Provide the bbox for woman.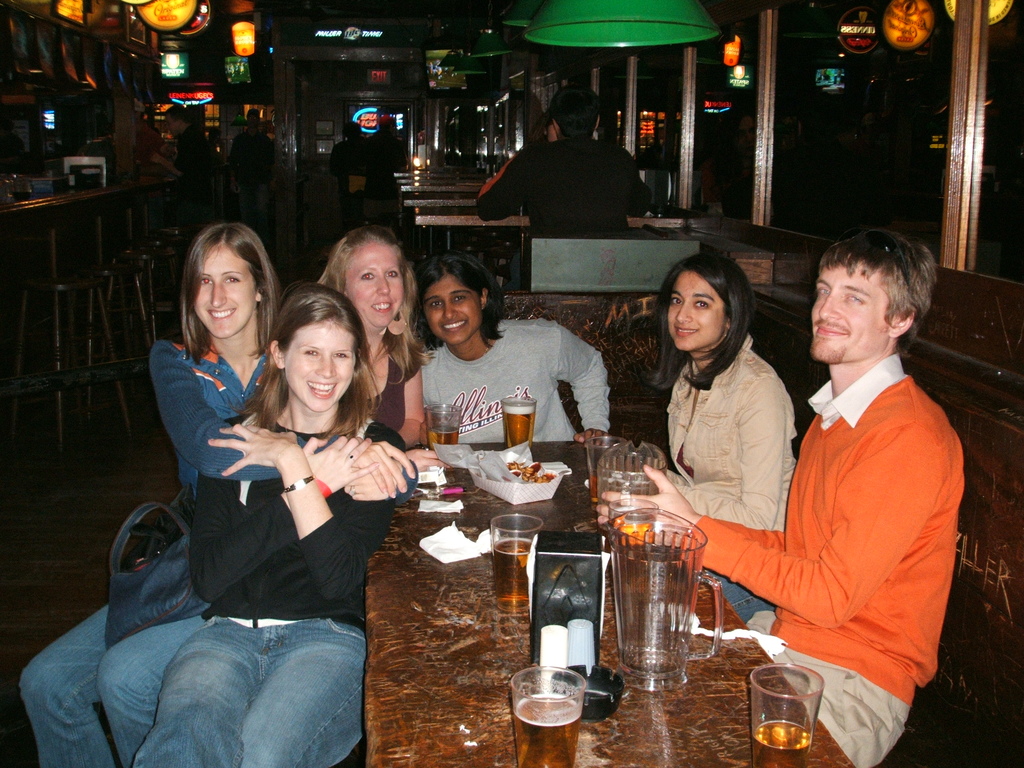
pyautogui.locateOnScreen(576, 248, 790, 627).
